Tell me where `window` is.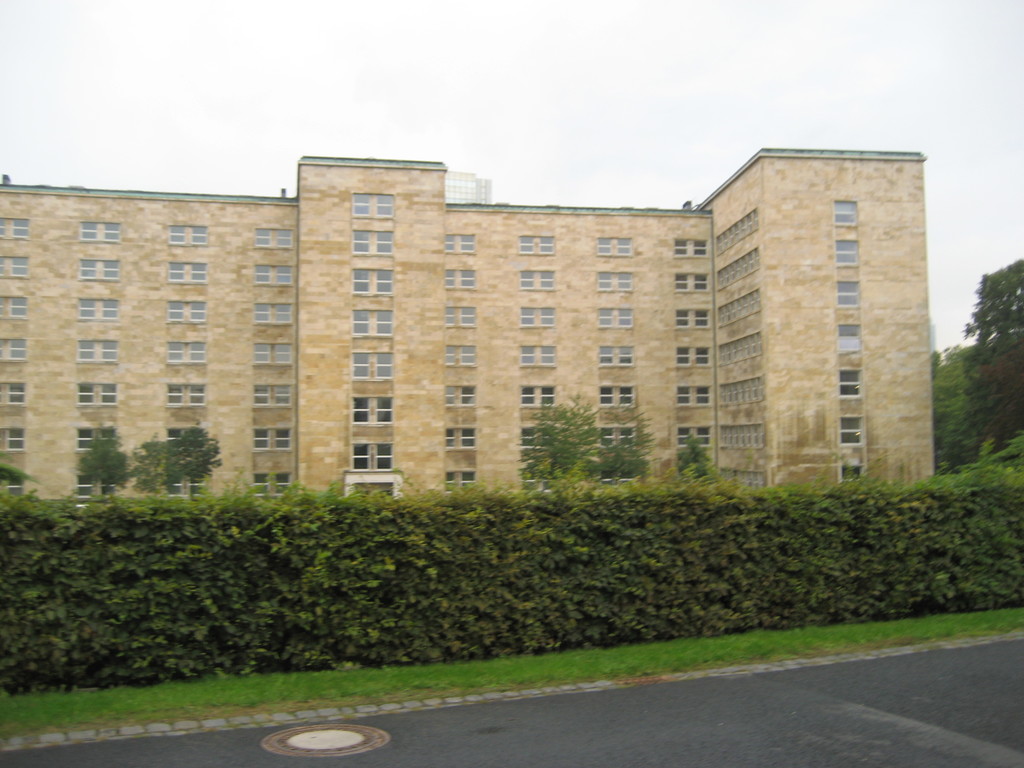
`window` is at [left=836, top=322, right=858, bottom=355].
